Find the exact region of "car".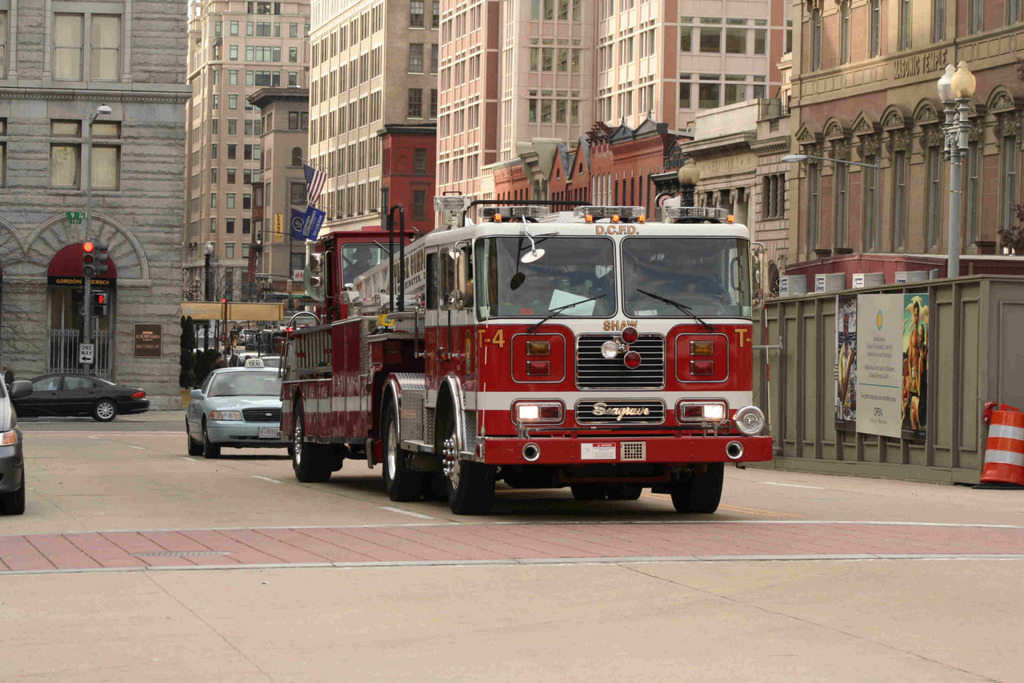
Exact region: locate(186, 366, 279, 457).
